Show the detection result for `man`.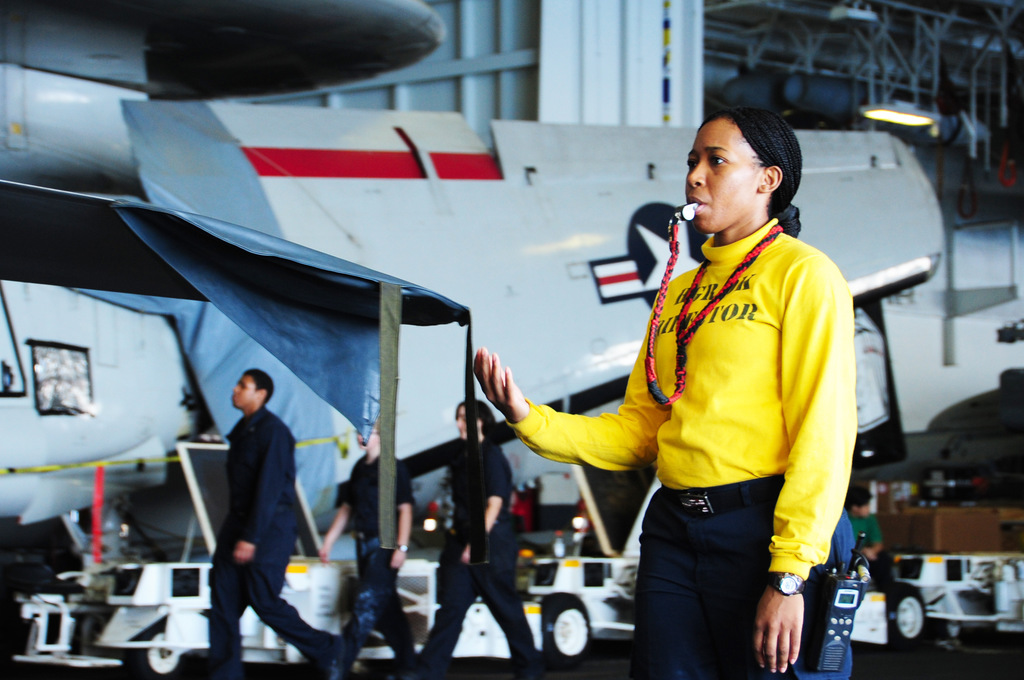
[x1=195, y1=362, x2=299, y2=660].
